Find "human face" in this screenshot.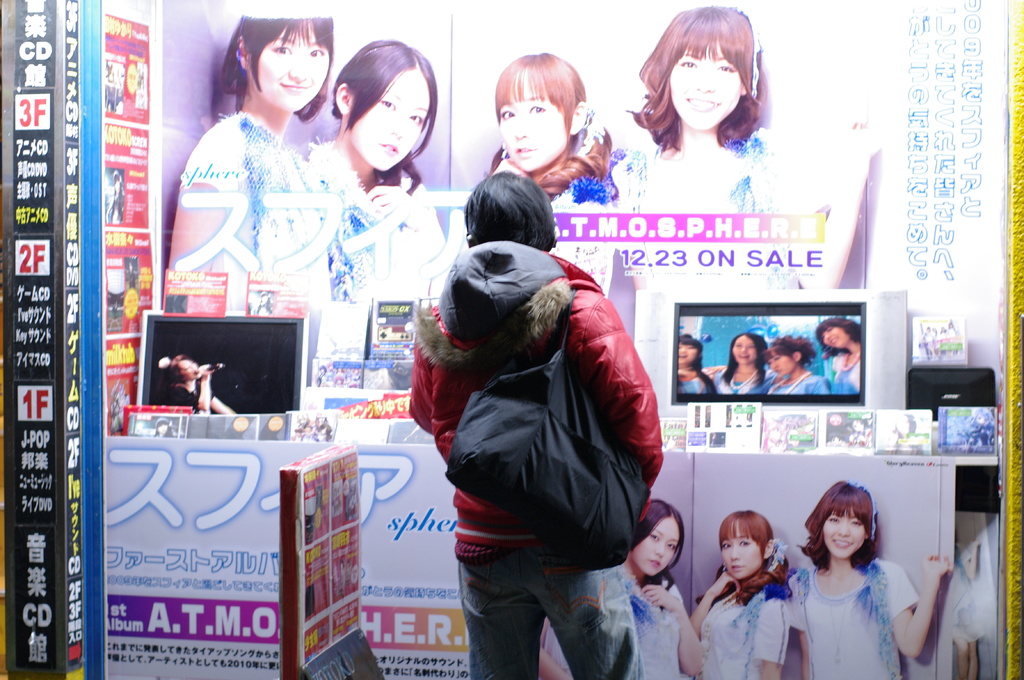
The bounding box for "human face" is 257, 22, 330, 113.
